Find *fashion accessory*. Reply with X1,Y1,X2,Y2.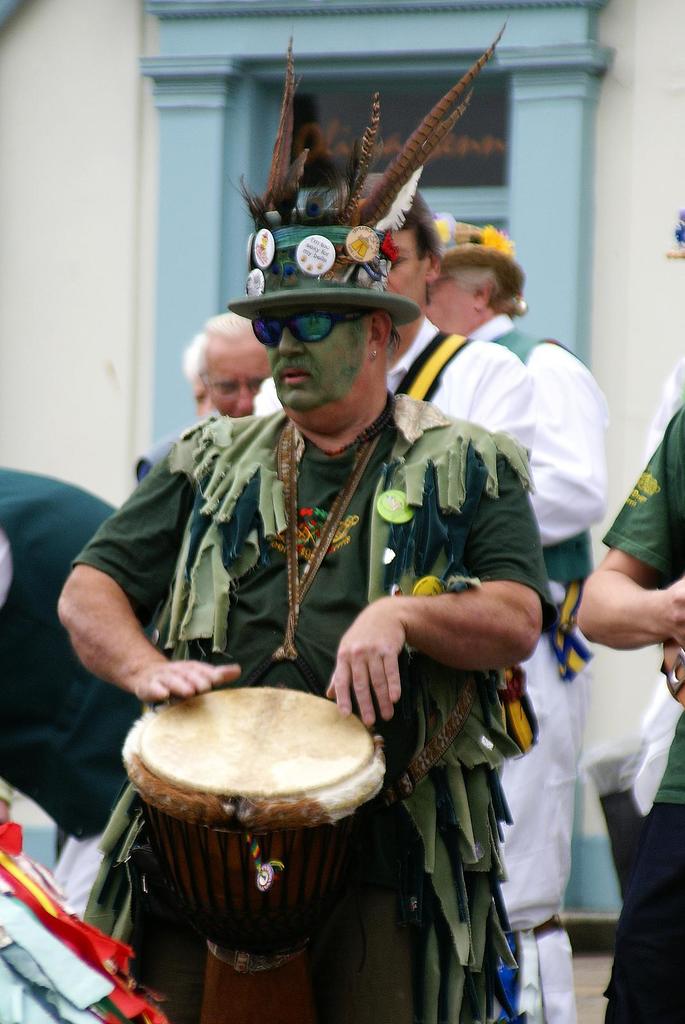
316,385,397,455.
